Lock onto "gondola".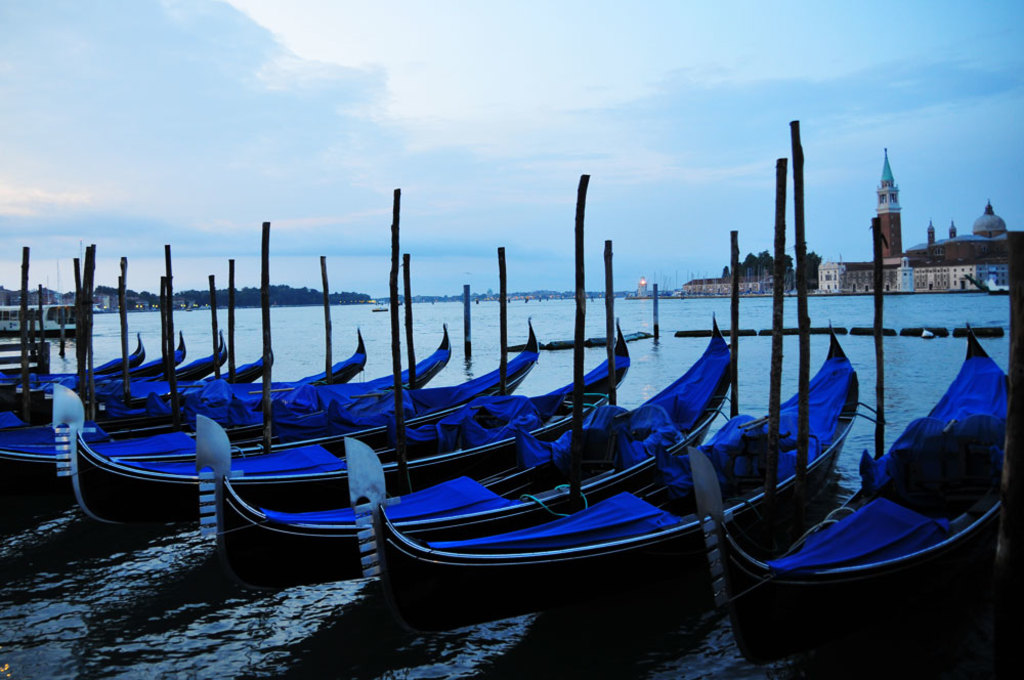
Locked: locate(35, 307, 614, 541).
